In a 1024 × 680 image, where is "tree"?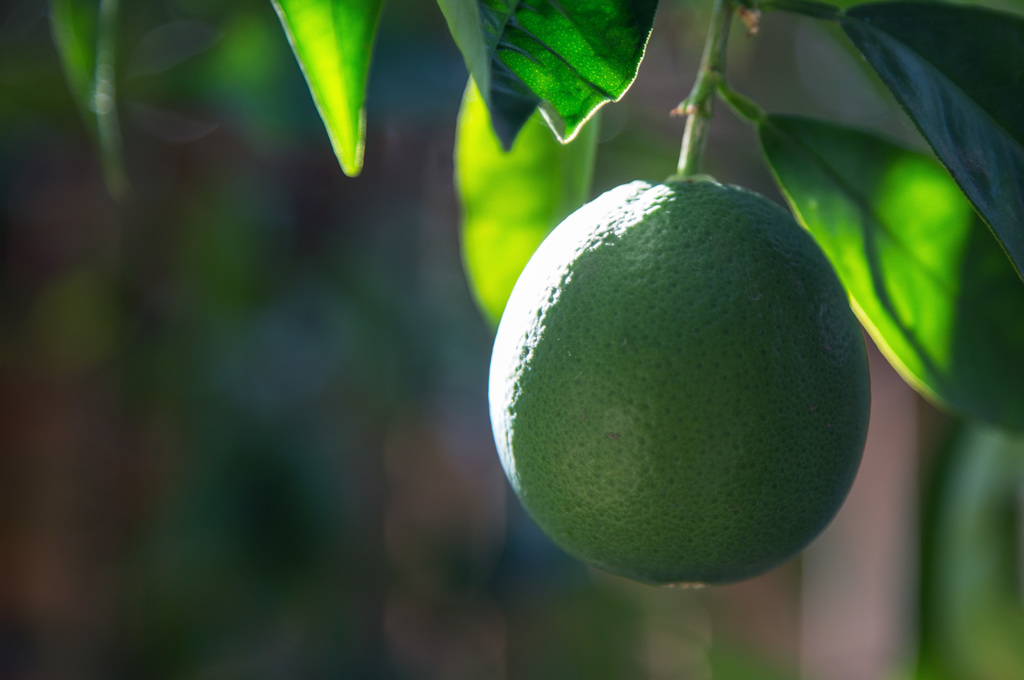
<region>31, 0, 1023, 679</region>.
